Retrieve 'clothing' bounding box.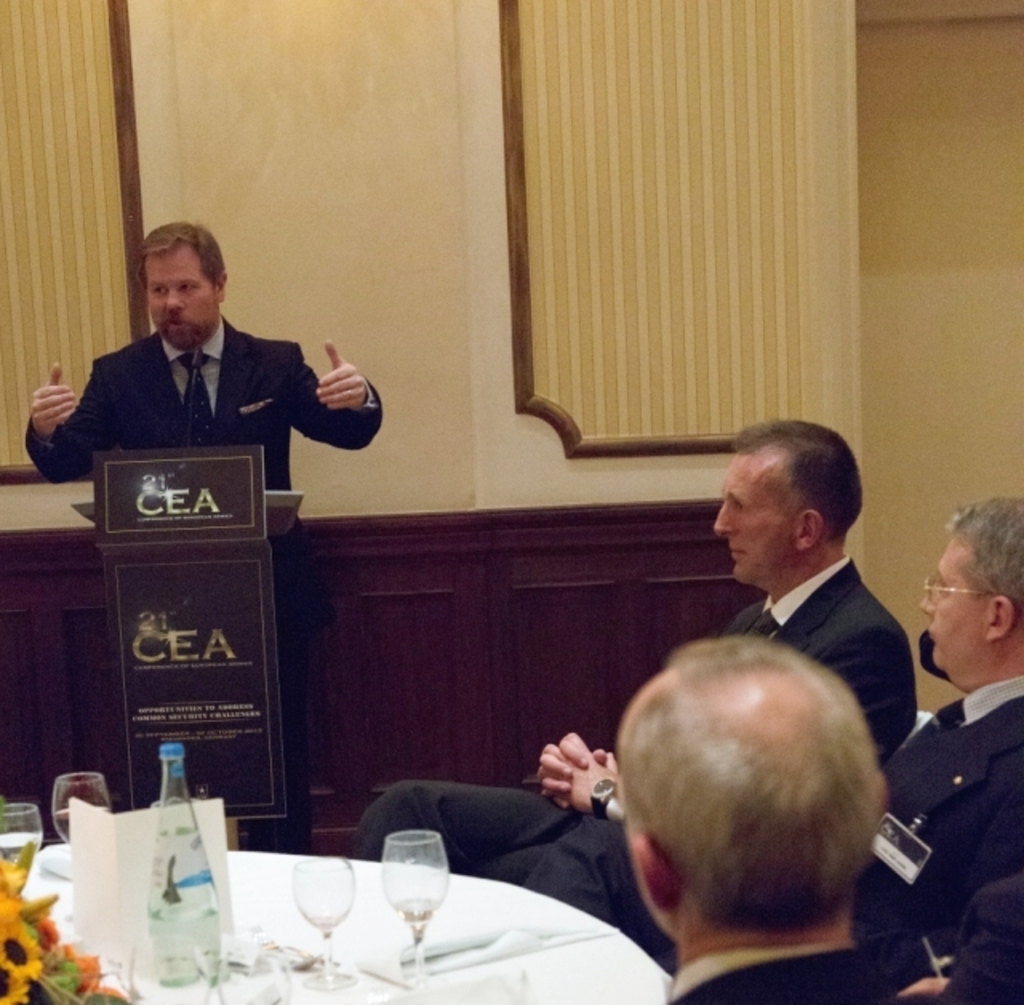
Bounding box: <bbox>858, 682, 1022, 1003</bbox>.
